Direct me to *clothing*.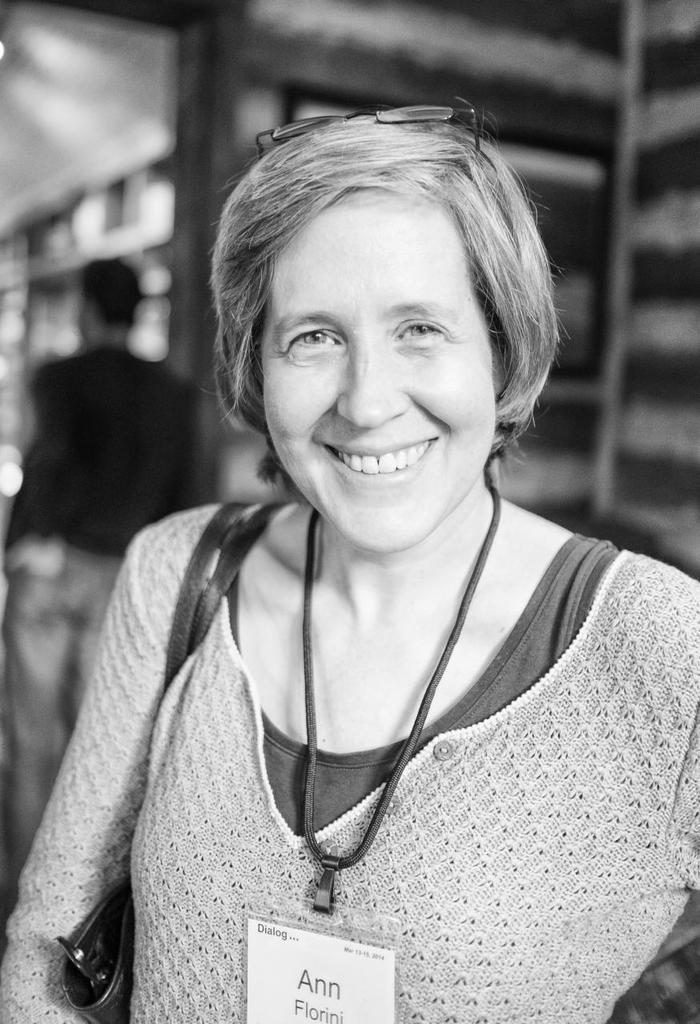
Direction: bbox(0, 338, 209, 901).
